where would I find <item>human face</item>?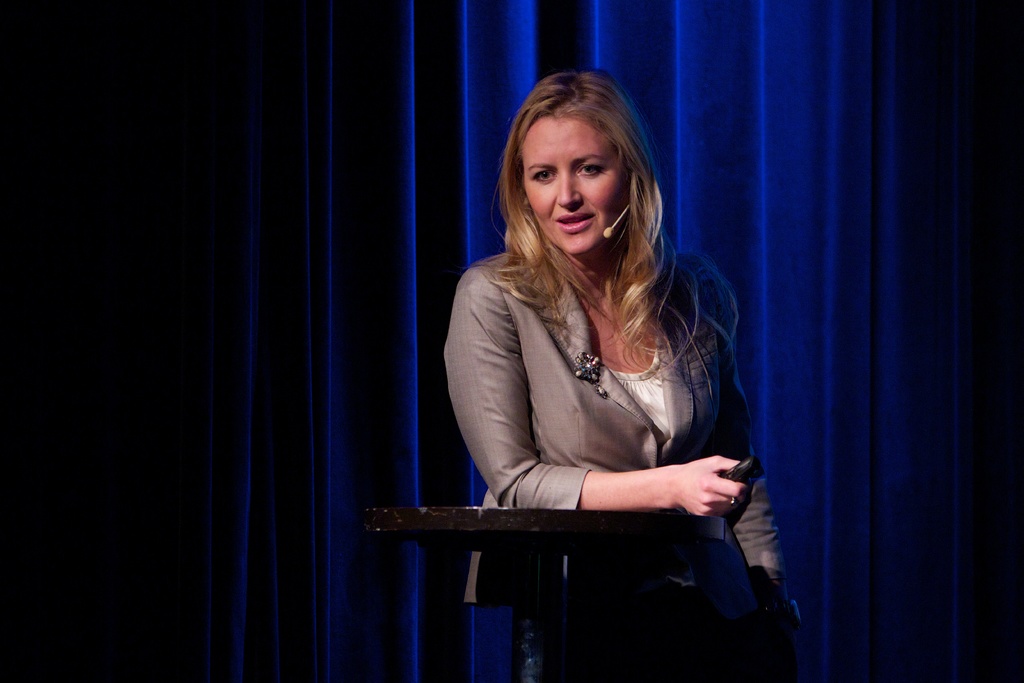
At bbox=[524, 122, 624, 251].
